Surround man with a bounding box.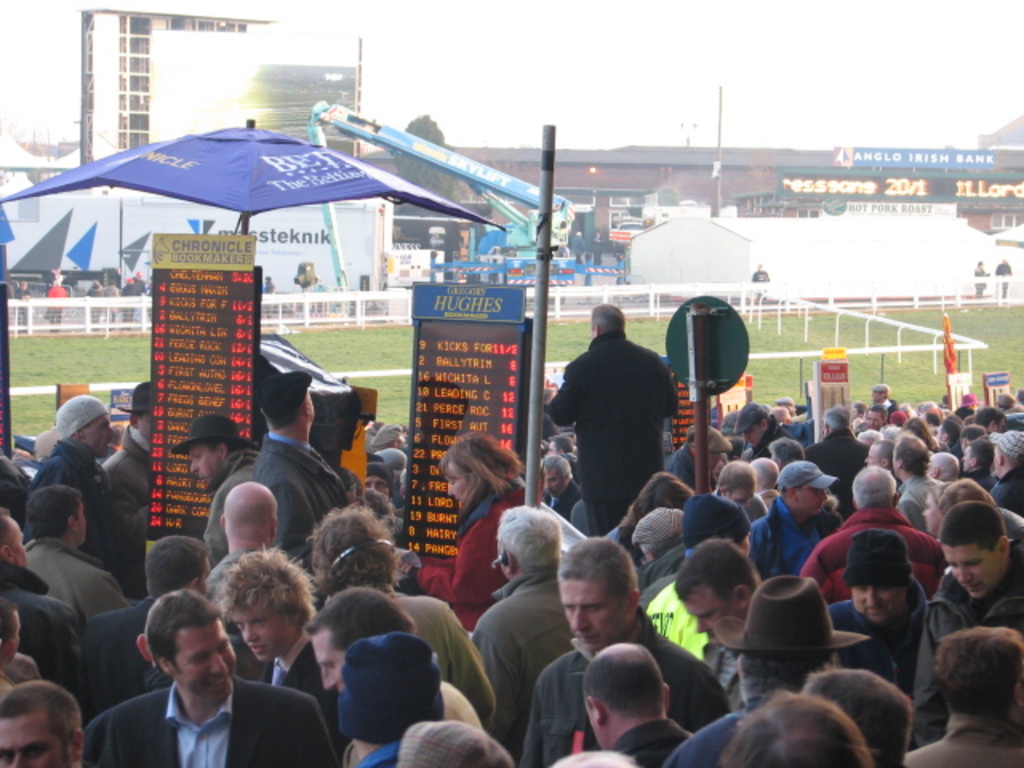
crop(304, 587, 490, 730).
